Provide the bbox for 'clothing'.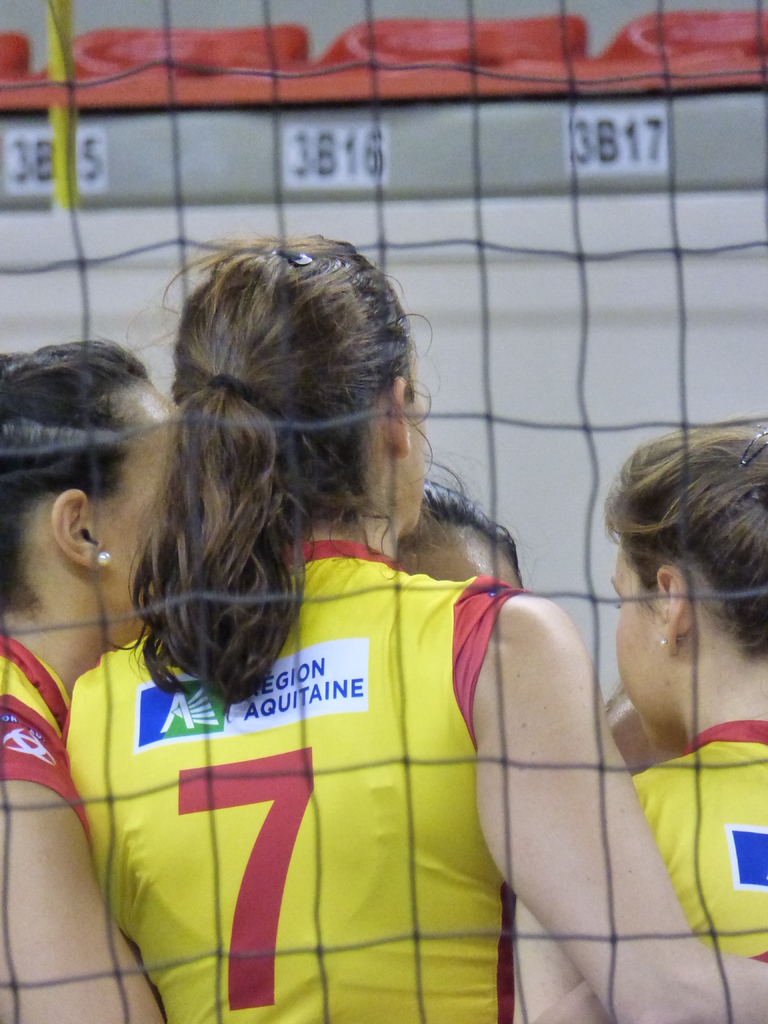
632,721,767,959.
